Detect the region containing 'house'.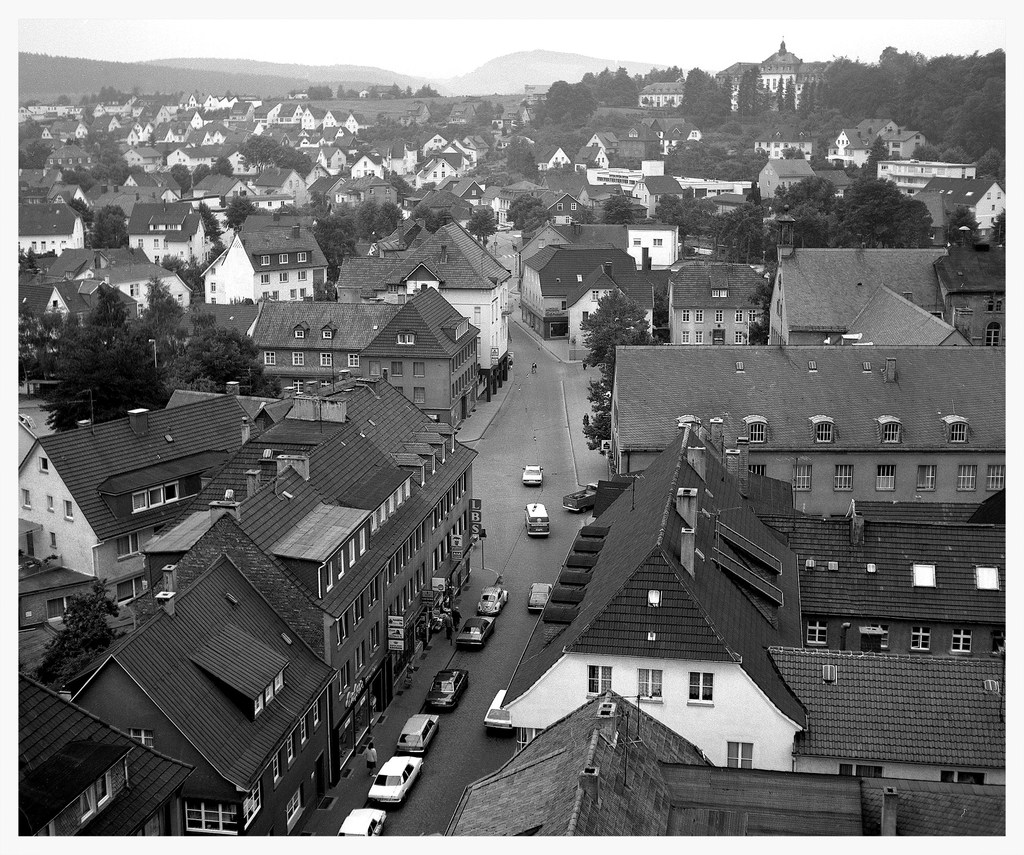
300/102/354/154.
